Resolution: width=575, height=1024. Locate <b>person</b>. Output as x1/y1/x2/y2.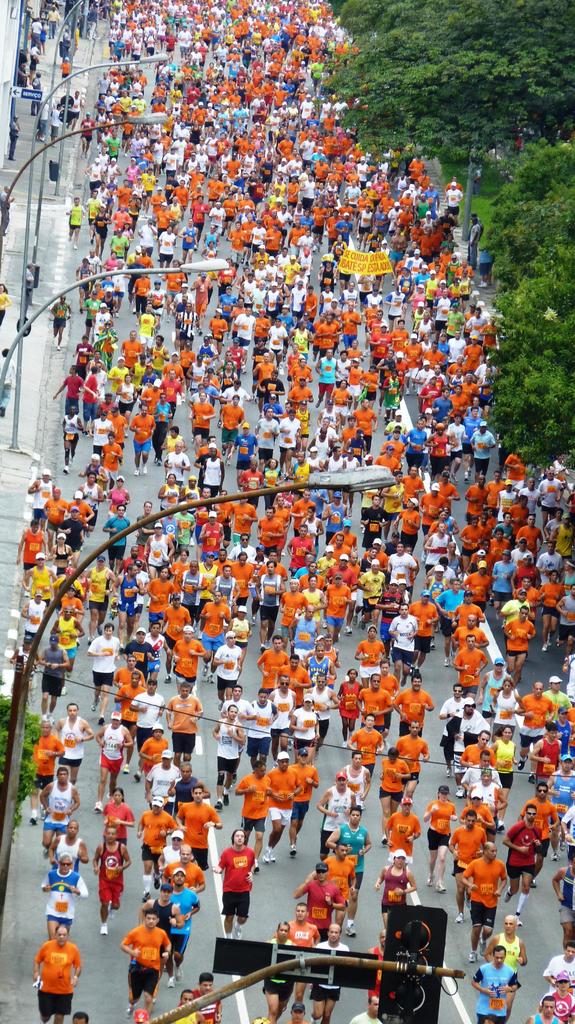
118/910/175/1022.
